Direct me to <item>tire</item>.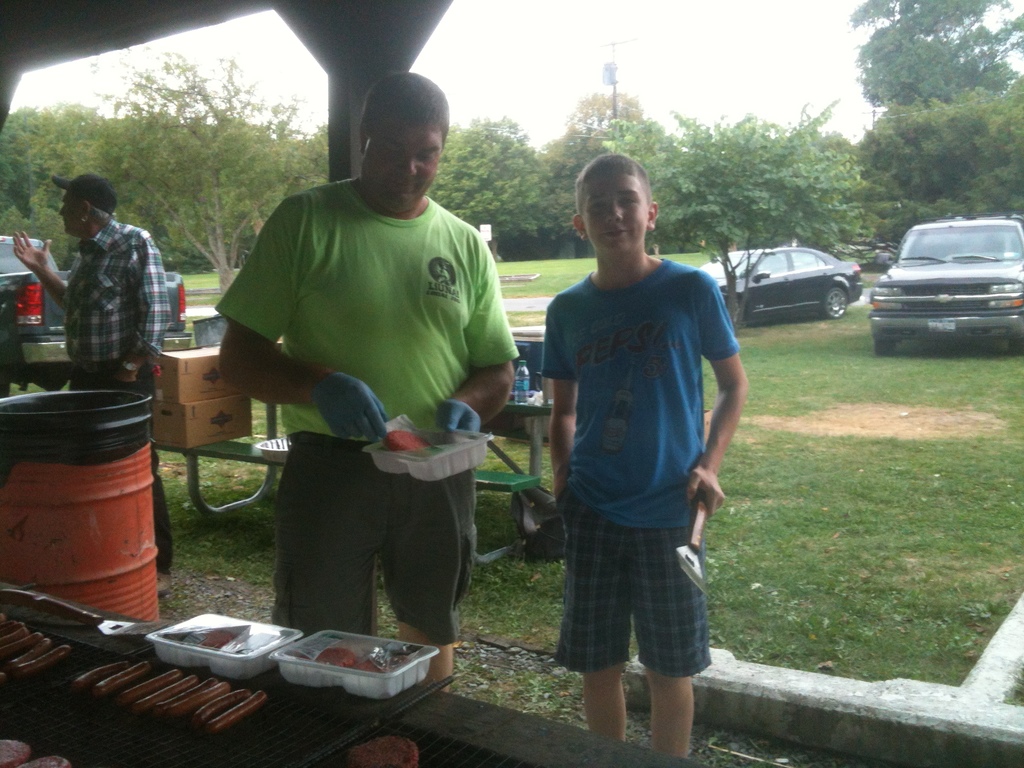
Direction: bbox(872, 326, 902, 364).
